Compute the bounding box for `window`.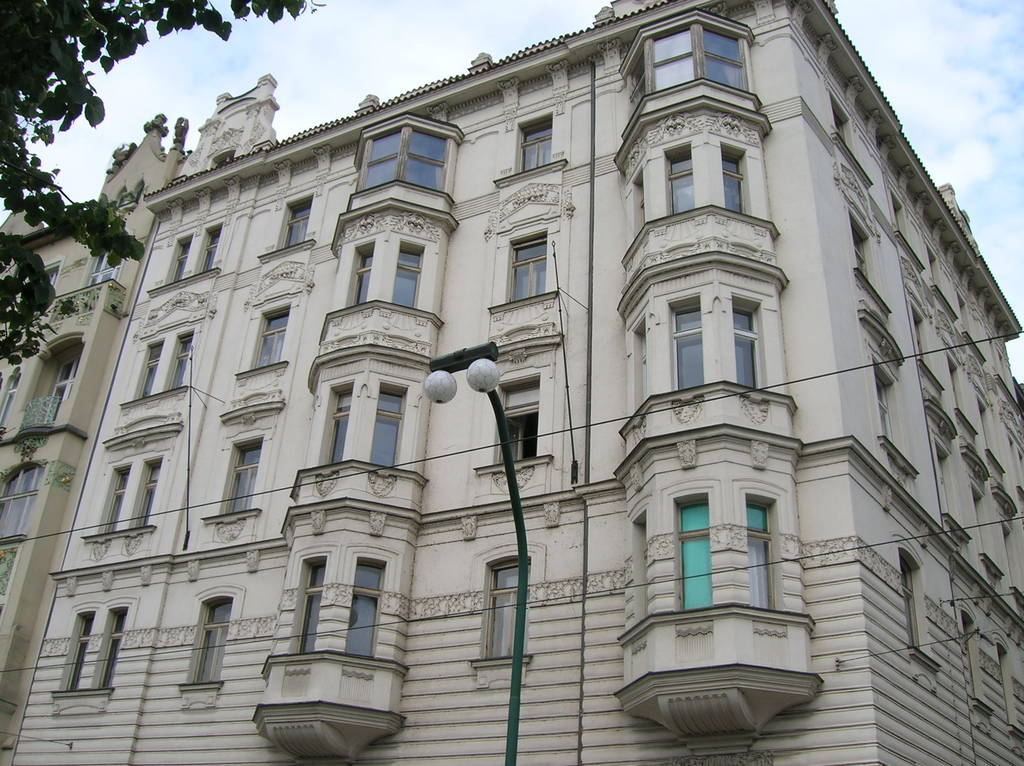
[left=499, top=383, right=538, bottom=461].
